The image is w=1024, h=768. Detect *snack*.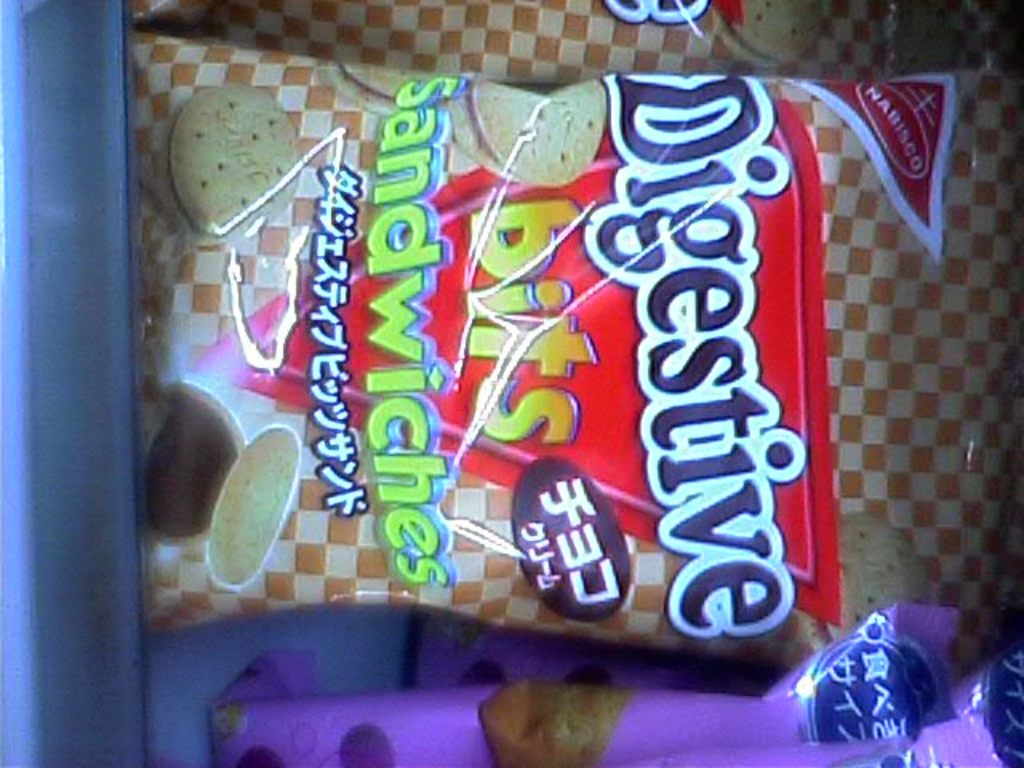
Detection: 152, 85, 302, 246.
